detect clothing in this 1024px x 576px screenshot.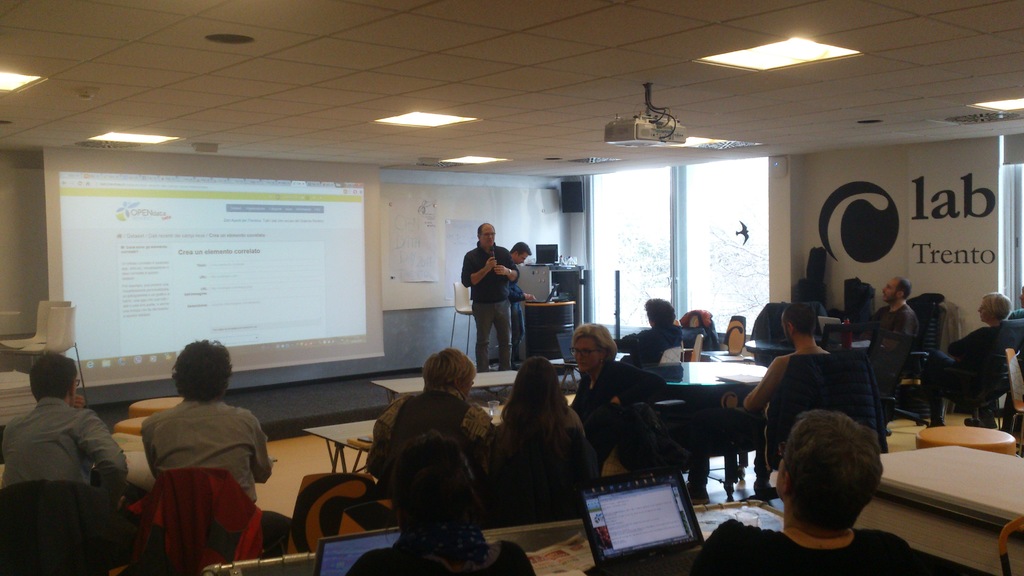
Detection: [380,378,527,488].
